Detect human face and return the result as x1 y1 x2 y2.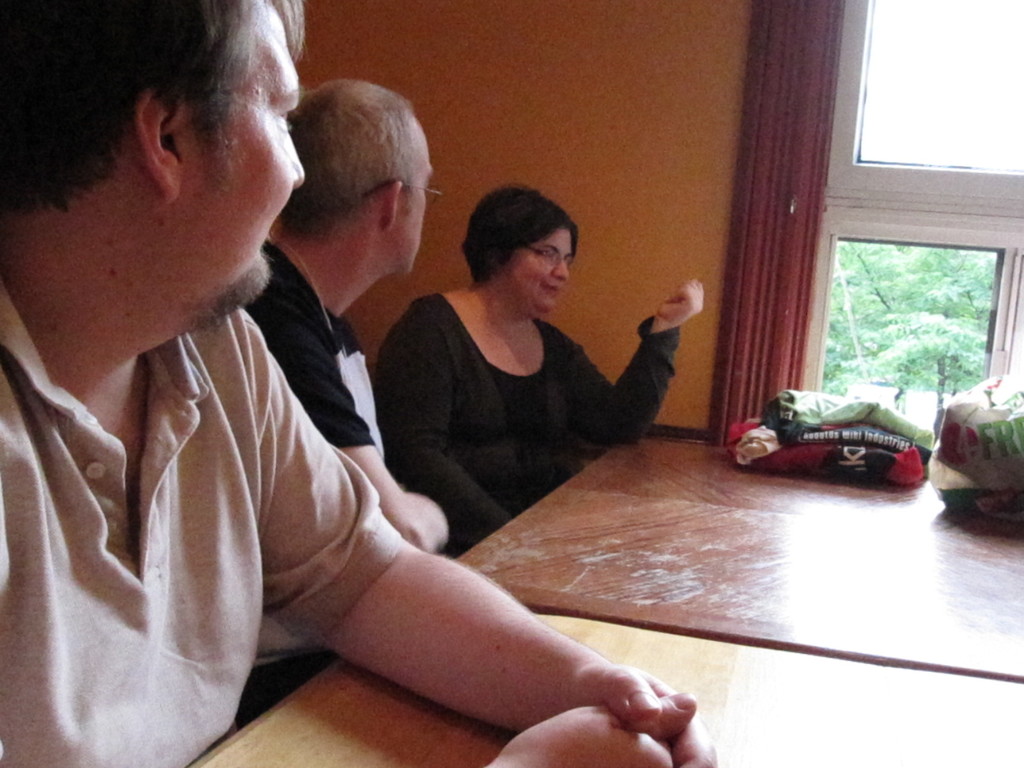
401 114 432 274.
